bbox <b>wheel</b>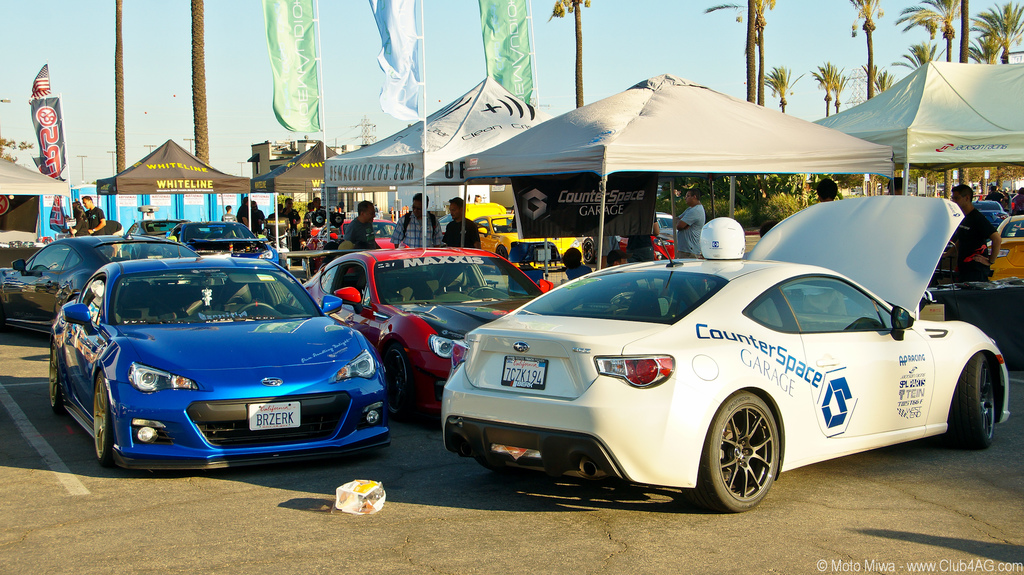
left=698, top=382, right=780, bottom=512
